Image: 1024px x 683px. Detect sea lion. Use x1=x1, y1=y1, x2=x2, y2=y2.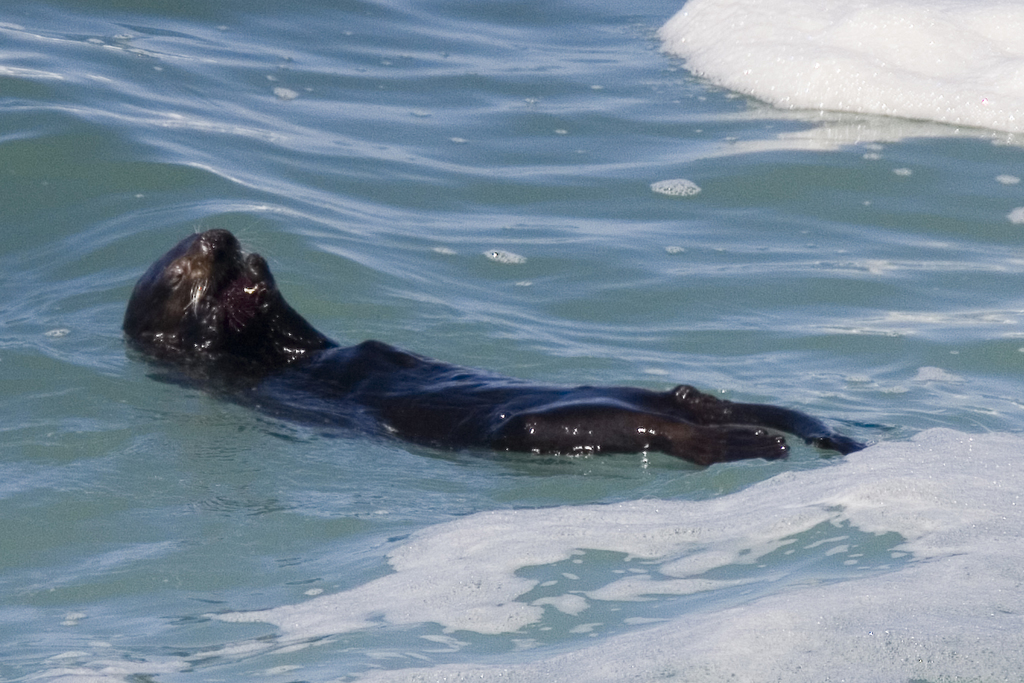
x1=118, y1=214, x2=863, y2=464.
